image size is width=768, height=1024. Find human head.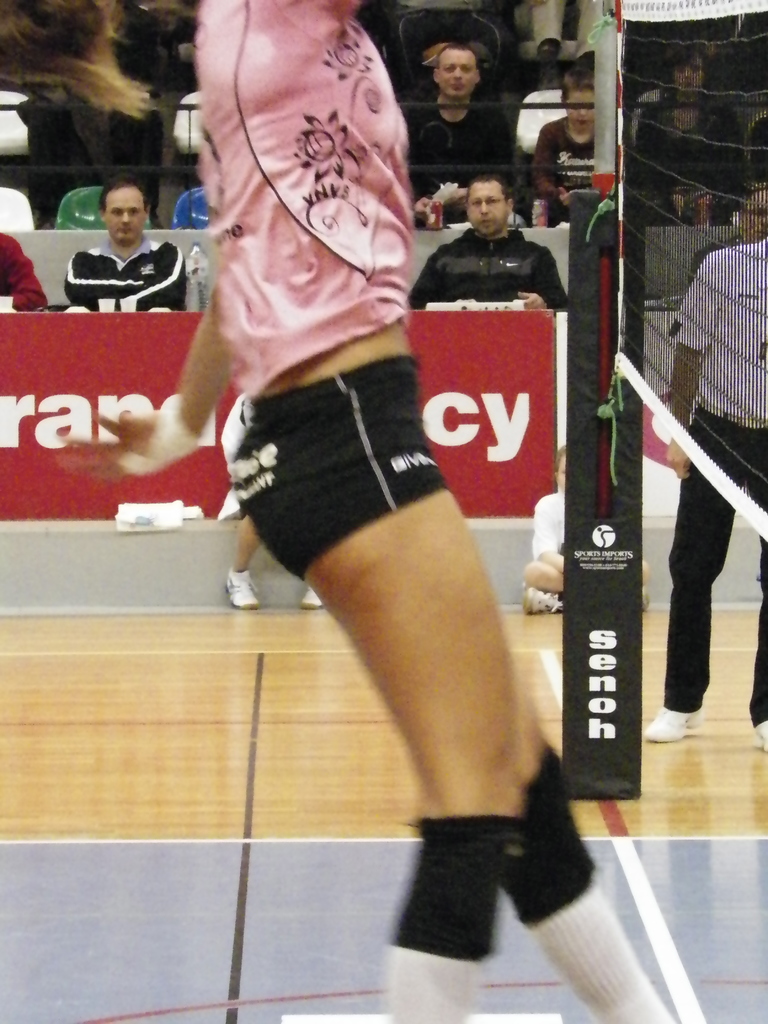
422, 20, 513, 104.
